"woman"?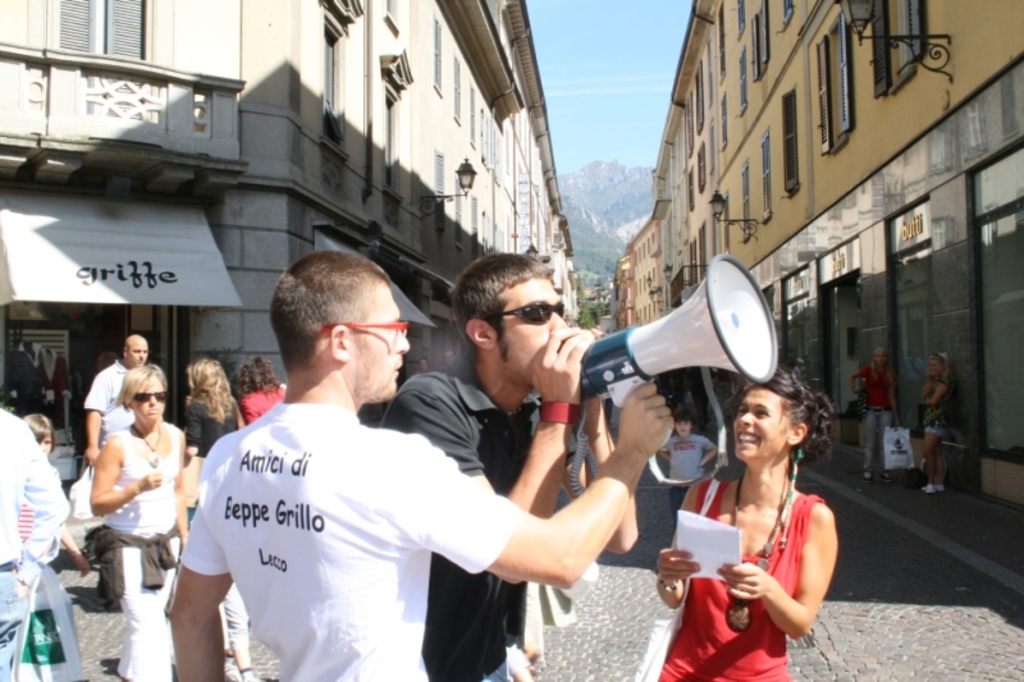
Rect(188, 358, 252, 517)
